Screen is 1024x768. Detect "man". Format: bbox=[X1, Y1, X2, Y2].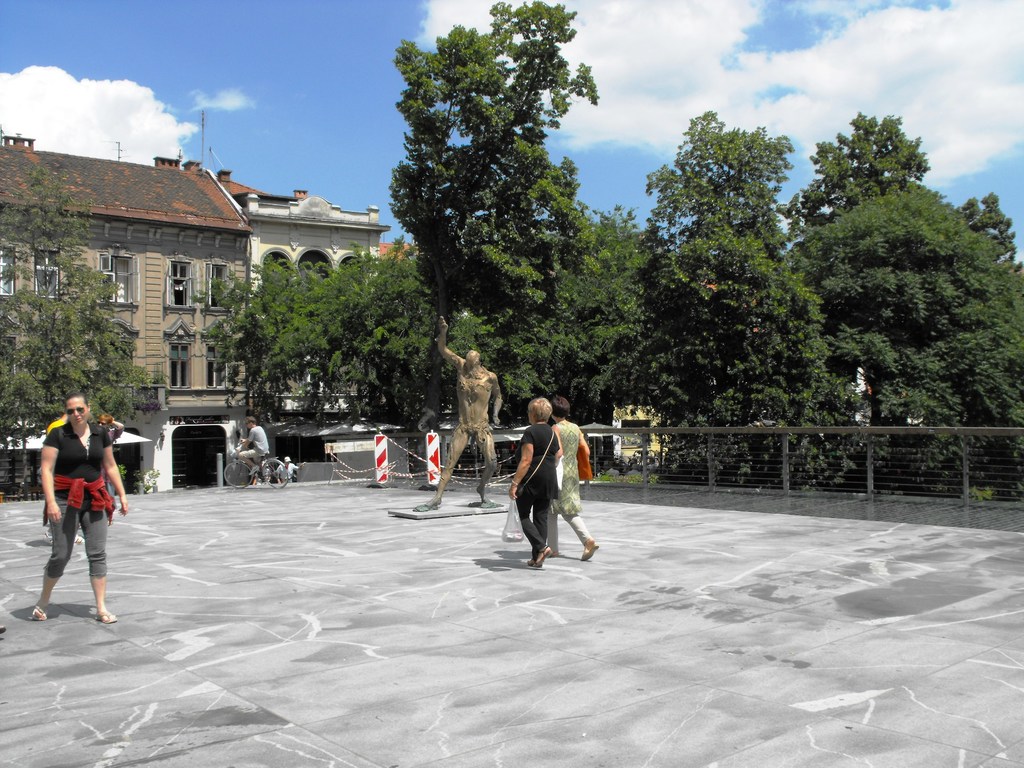
bbox=[276, 454, 297, 481].
